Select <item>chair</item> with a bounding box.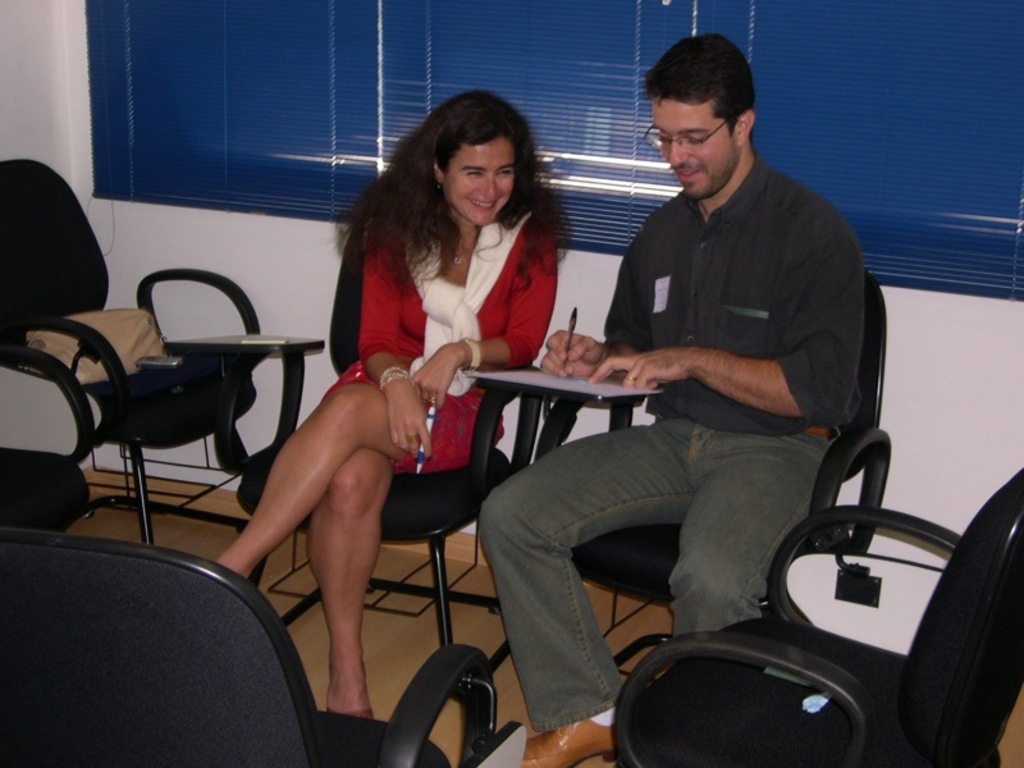
left=0, top=516, right=498, bottom=767.
